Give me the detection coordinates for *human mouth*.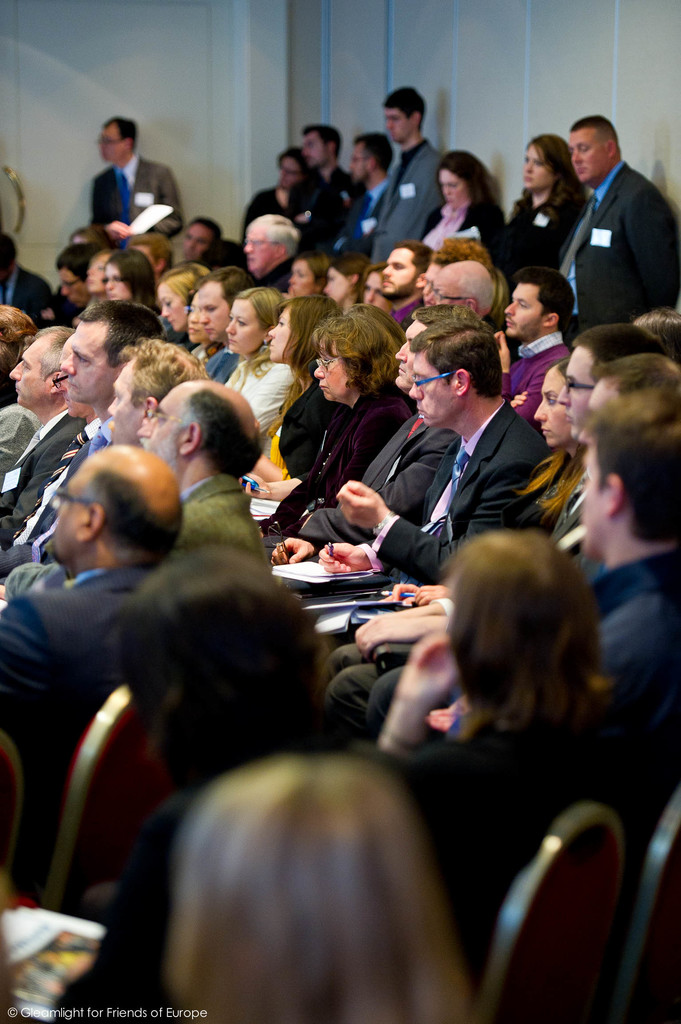
left=562, top=412, right=574, bottom=424.
